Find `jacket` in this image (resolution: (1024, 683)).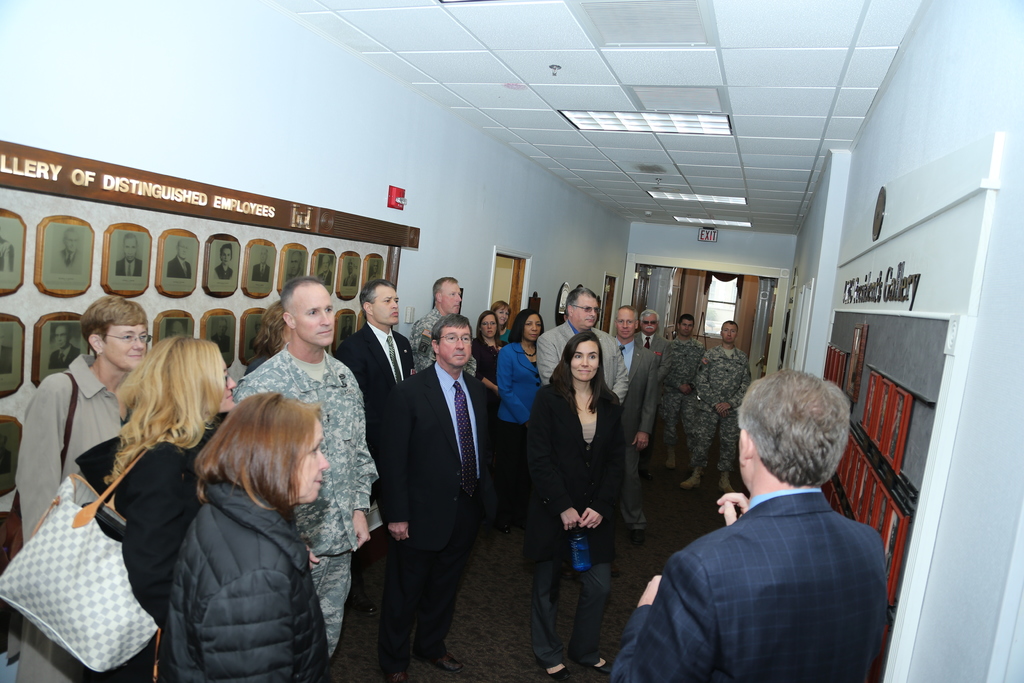
left=145, top=440, right=335, bottom=682.
